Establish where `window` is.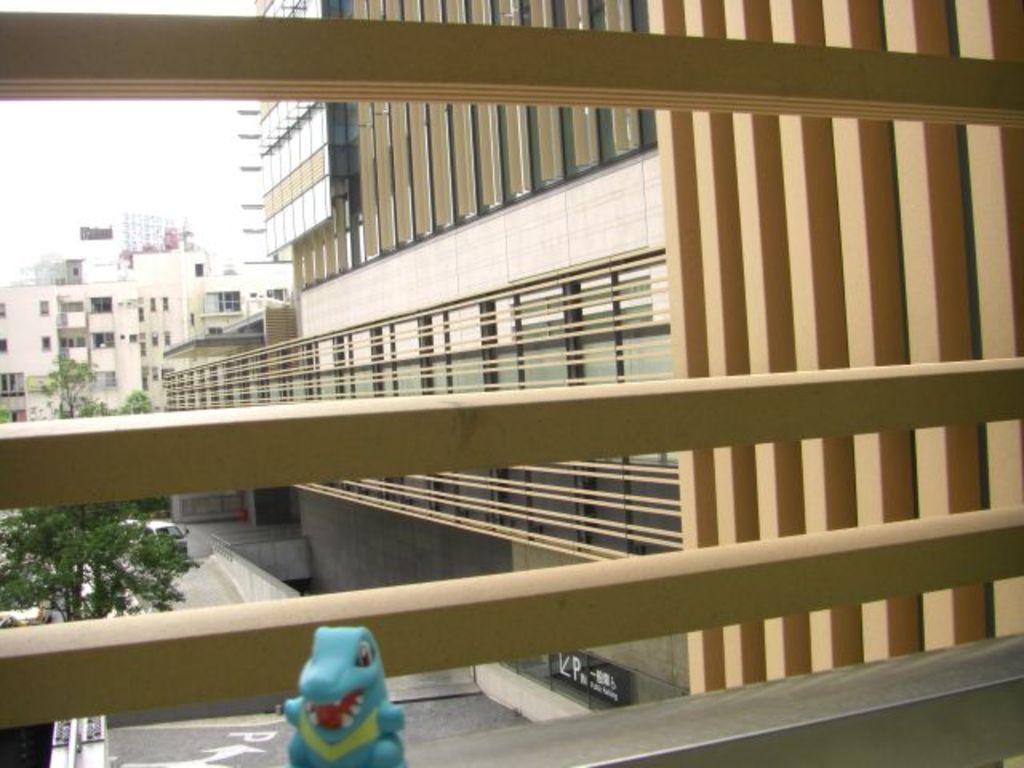
Established at <region>2, 411, 30, 421</region>.
